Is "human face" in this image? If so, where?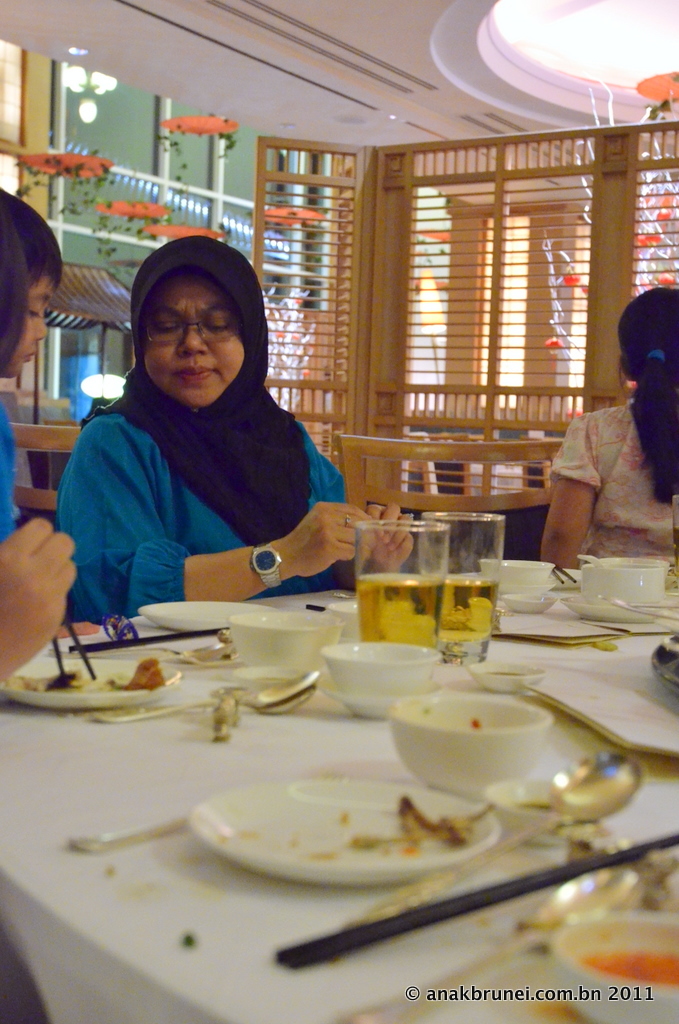
Yes, at bbox(10, 281, 46, 381).
